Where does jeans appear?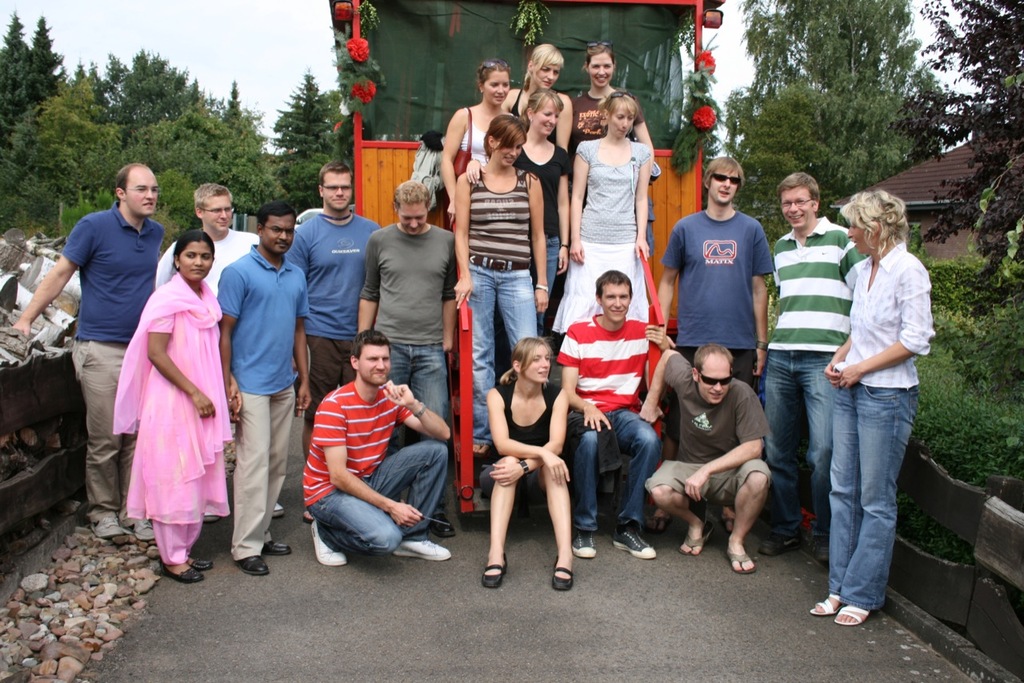
Appears at 390 346 449 517.
